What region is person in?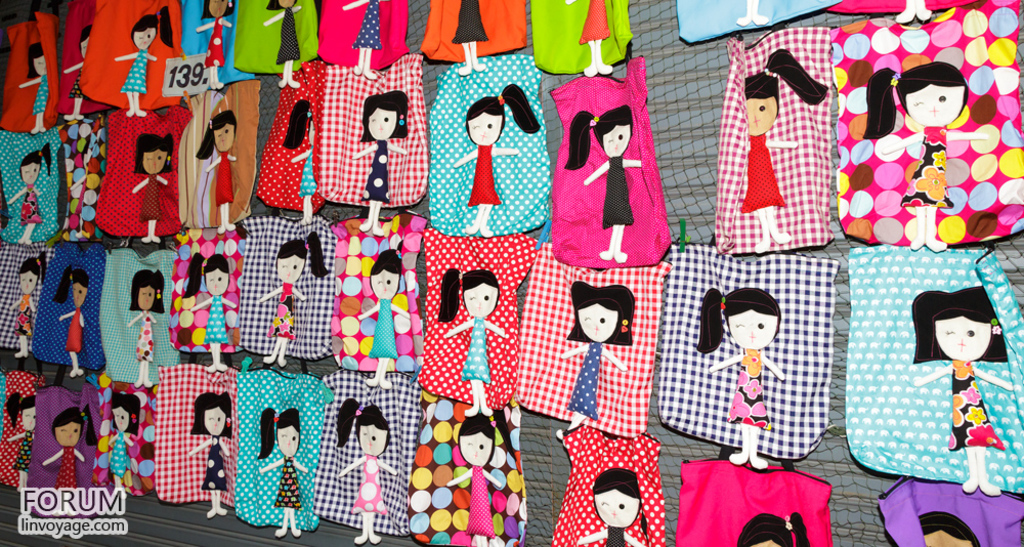
box=[851, 43, 1006, 268].
